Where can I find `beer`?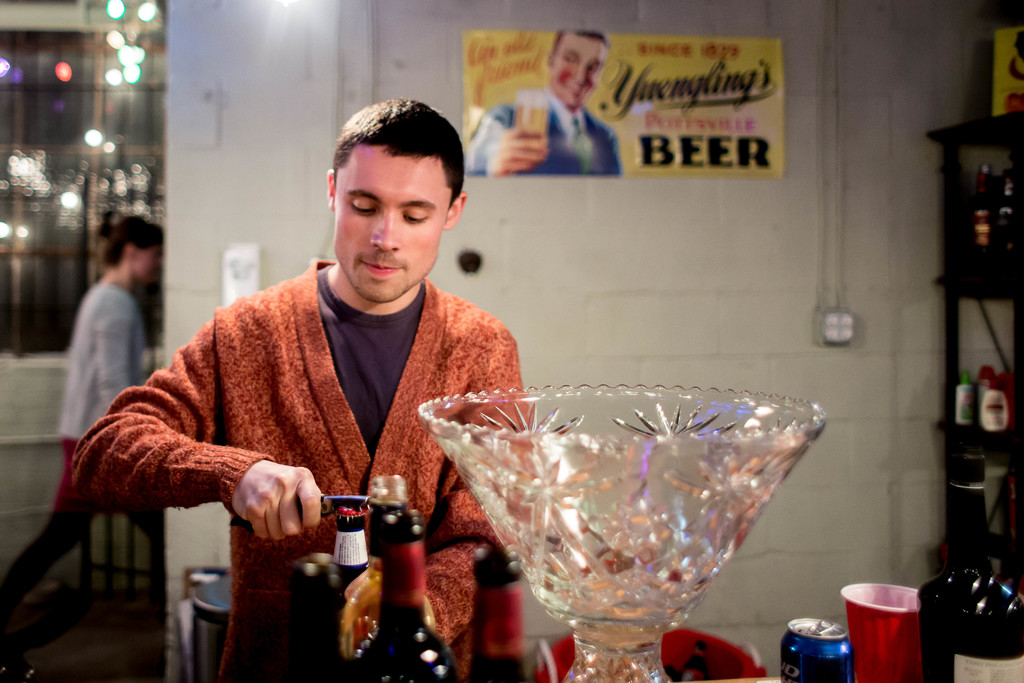
You can find it at select_region(461, 537, 529, 682).
